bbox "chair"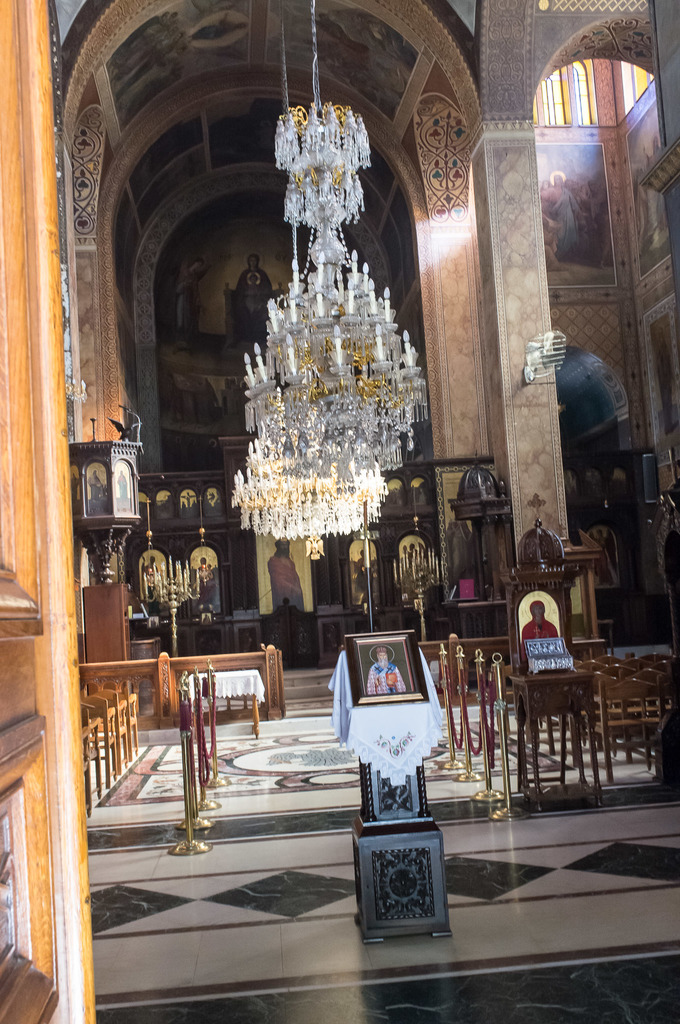
region(597, 676, 668, 785)
